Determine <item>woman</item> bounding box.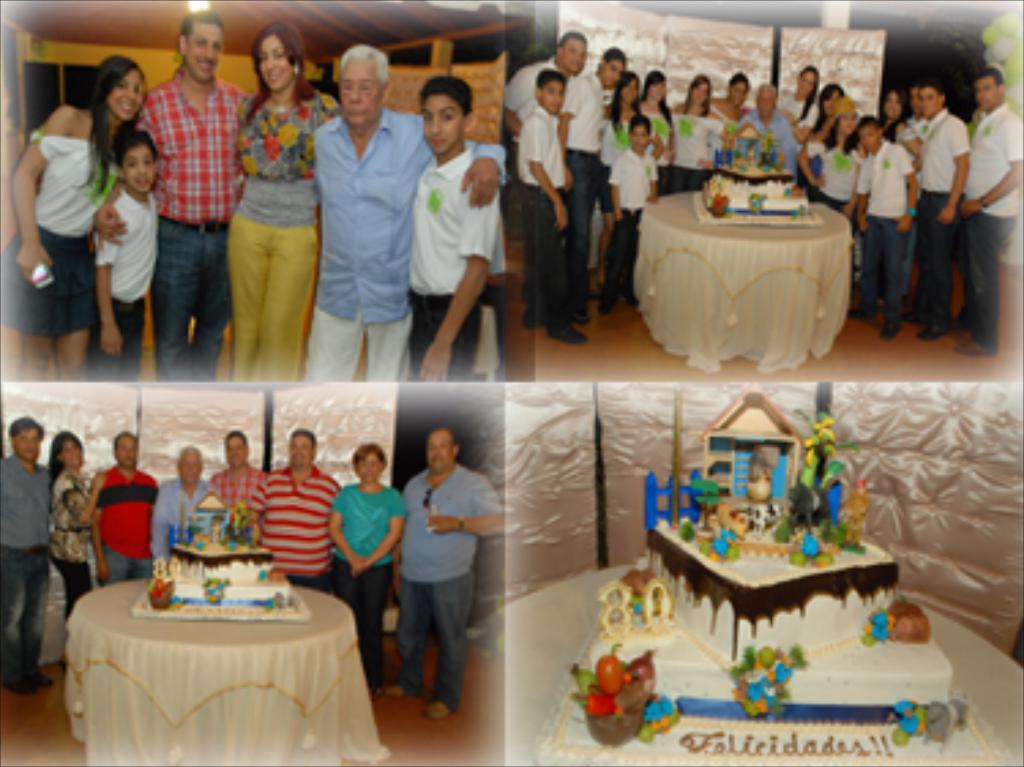
Determined: select_region(16, 57, 169, 393).
